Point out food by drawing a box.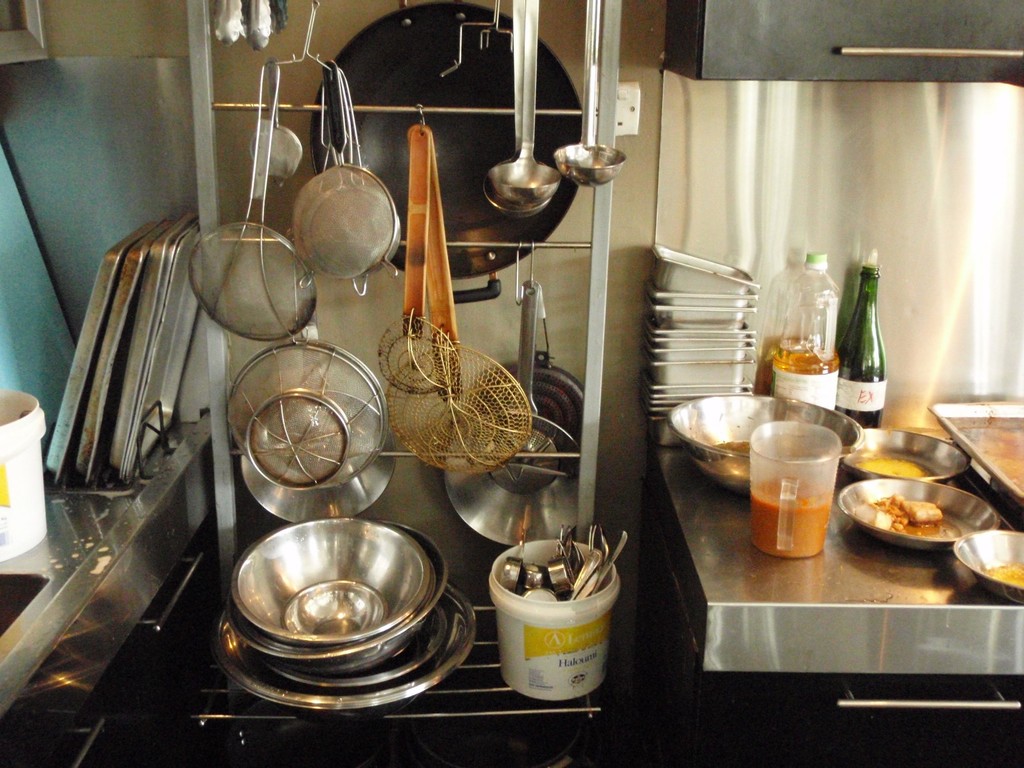
[x1=850, y1=455, x2=936, y2=481].
